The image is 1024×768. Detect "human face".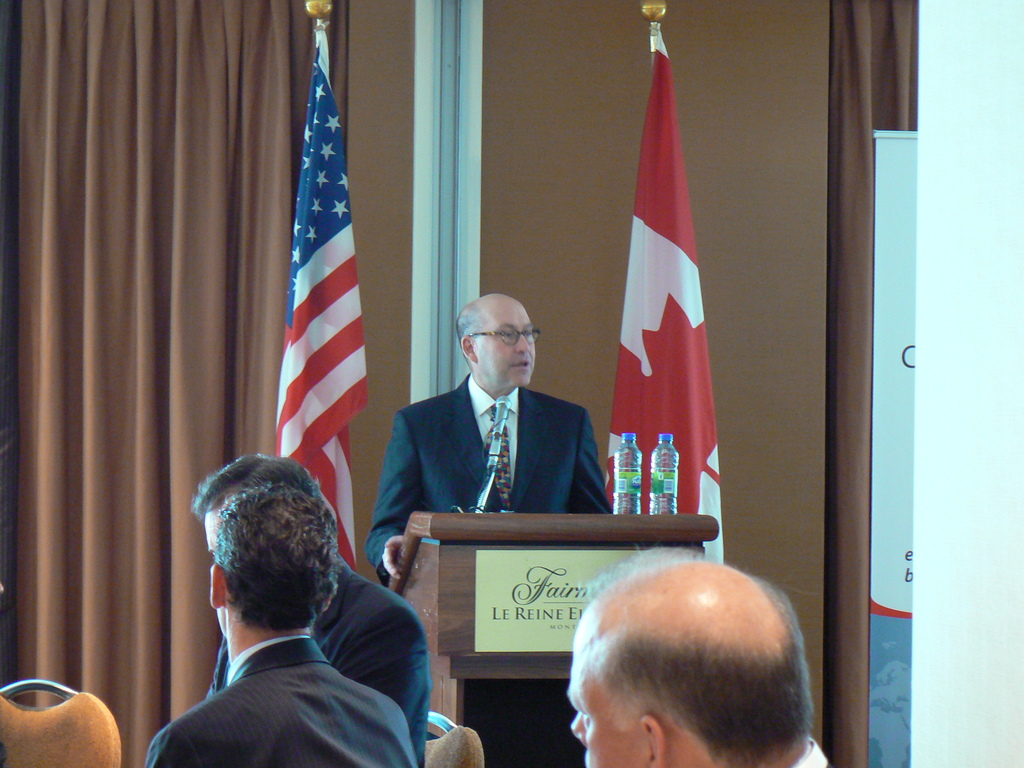
Detection: box=[473, 292, 536, 387].
